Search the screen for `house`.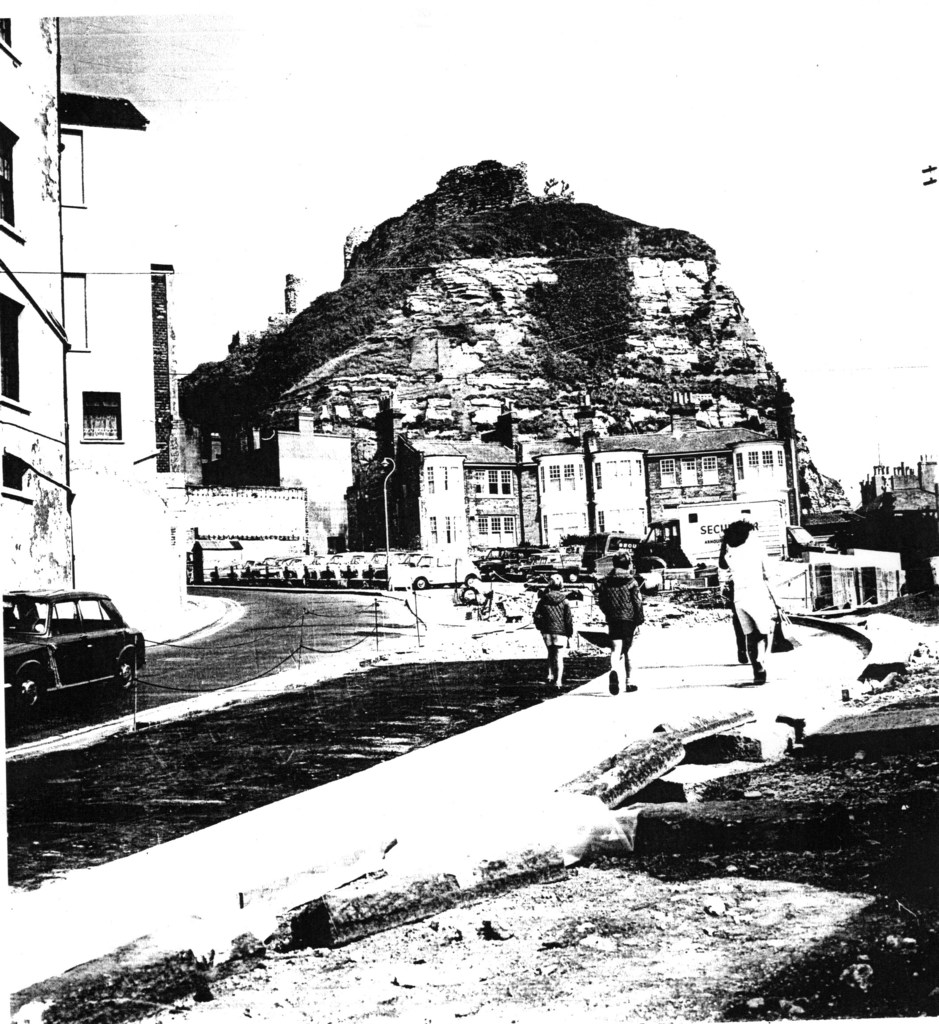
Found at 0:1:308:671.
